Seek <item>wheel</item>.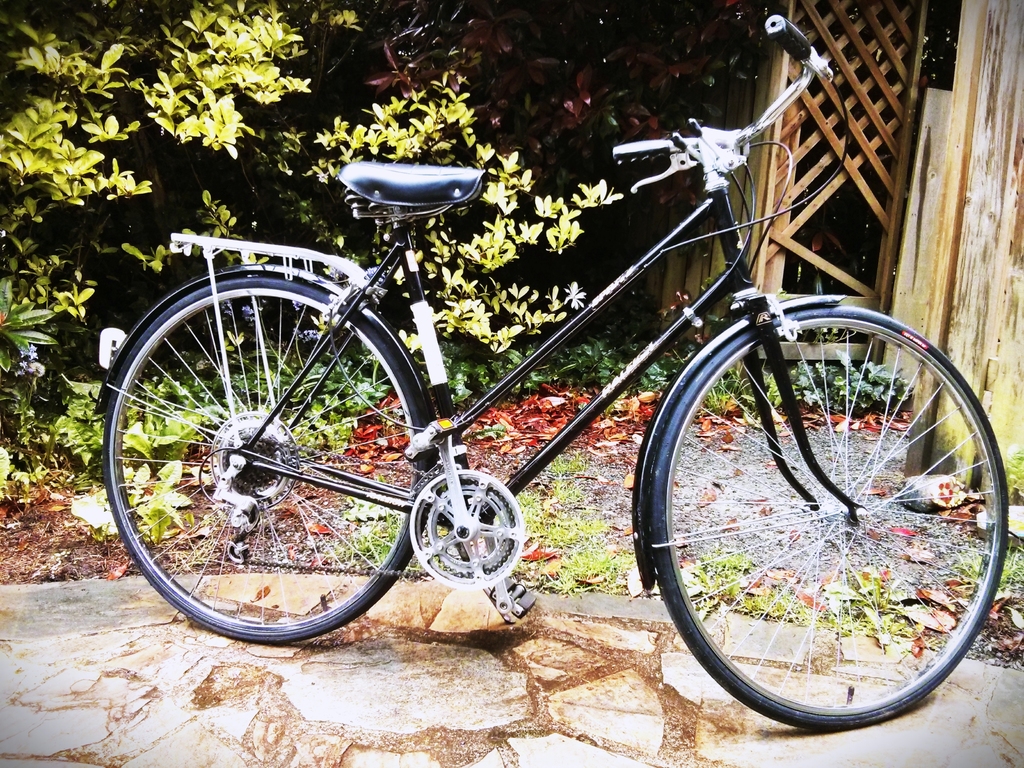
(660,292,1003,742).
